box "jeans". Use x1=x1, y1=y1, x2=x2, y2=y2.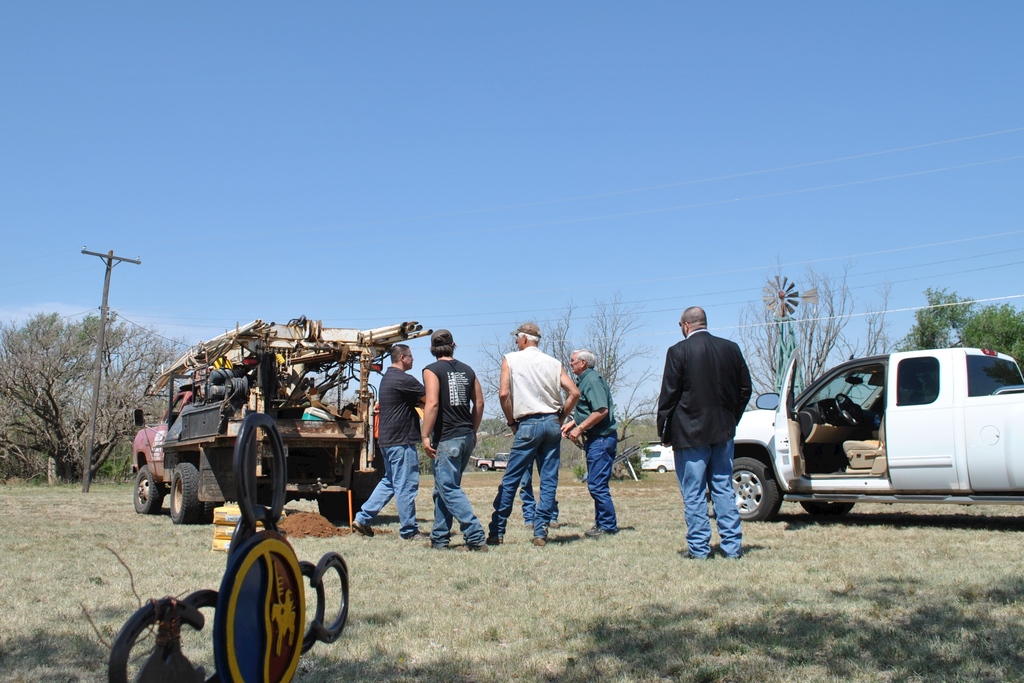
x1=521, y1=459, x2=541, y2=527.
